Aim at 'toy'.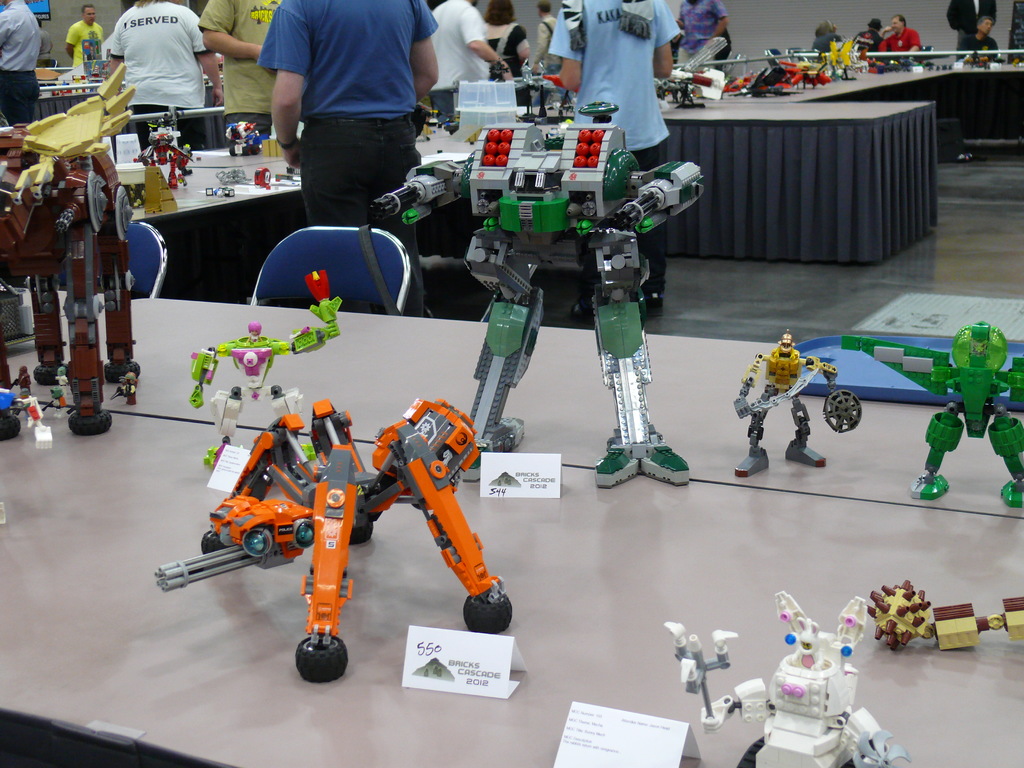
Aimed at bbox(110, 372, 138, 404).
